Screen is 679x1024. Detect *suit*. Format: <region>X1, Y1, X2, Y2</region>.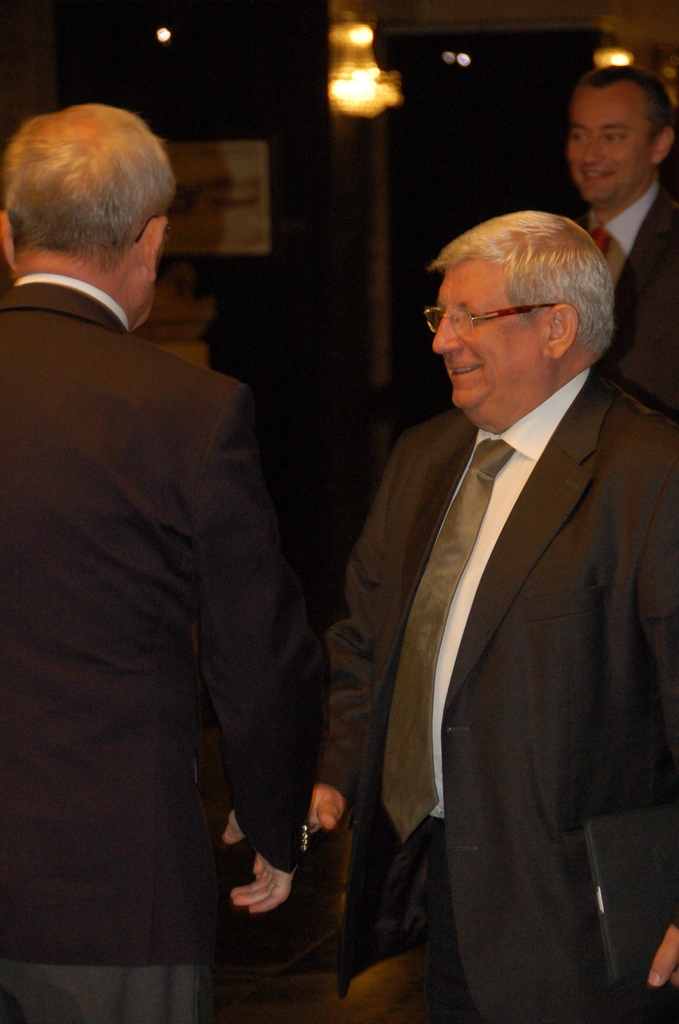
<region>0, 271, 314, 1023</region>.
